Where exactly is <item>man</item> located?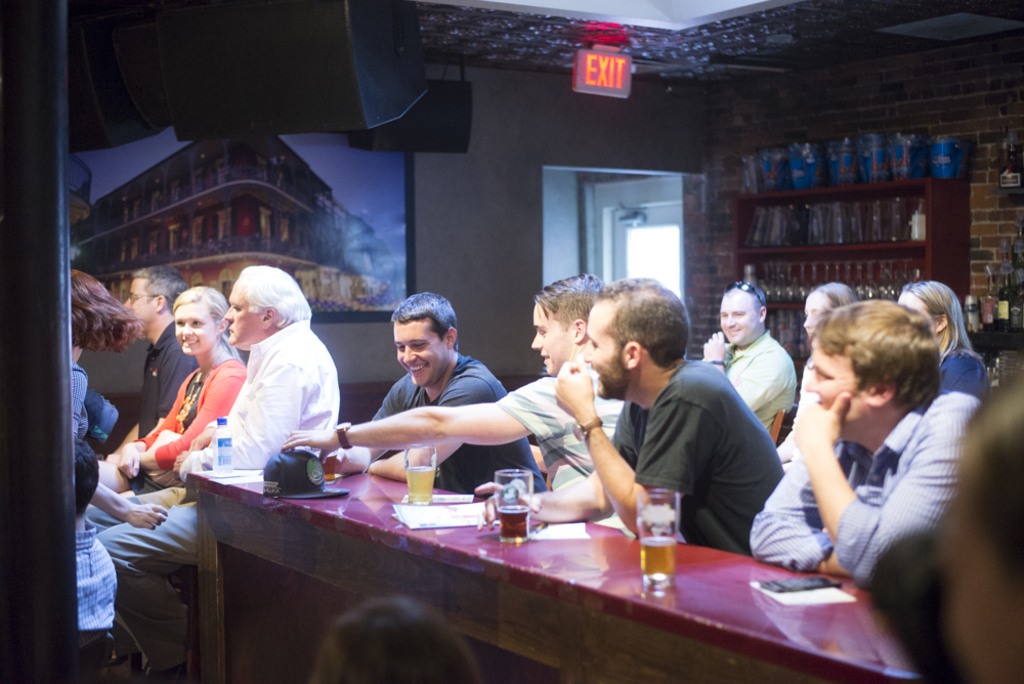
Its bounding box is 84,263,342,683.
